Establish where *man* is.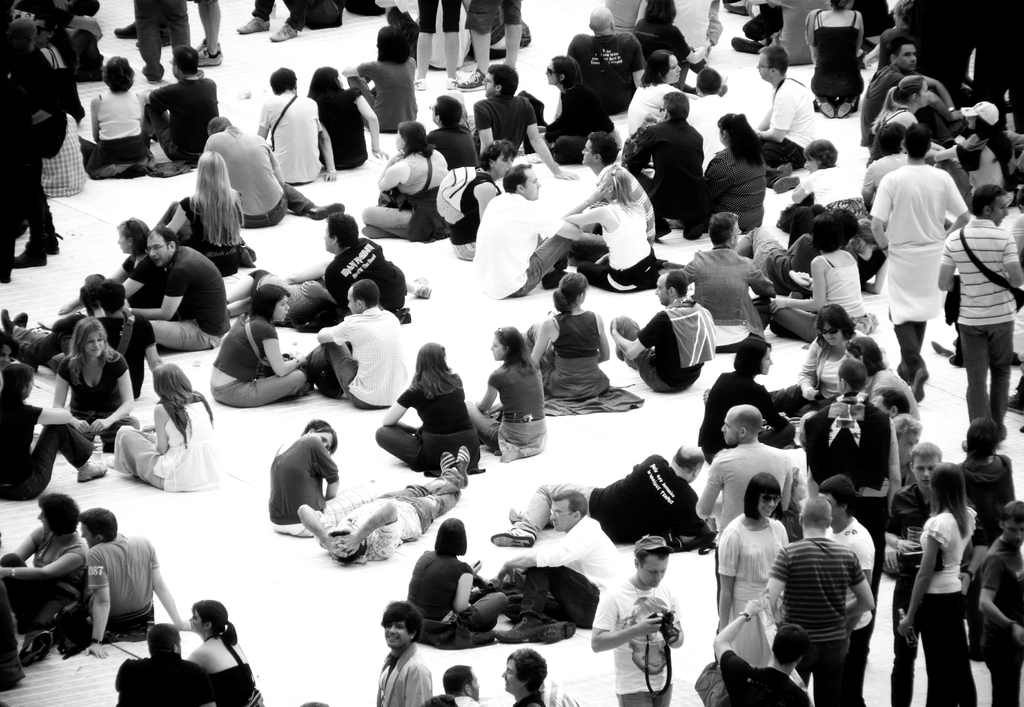
Established at x1=750 y1=42 x2=815 y2=154.
